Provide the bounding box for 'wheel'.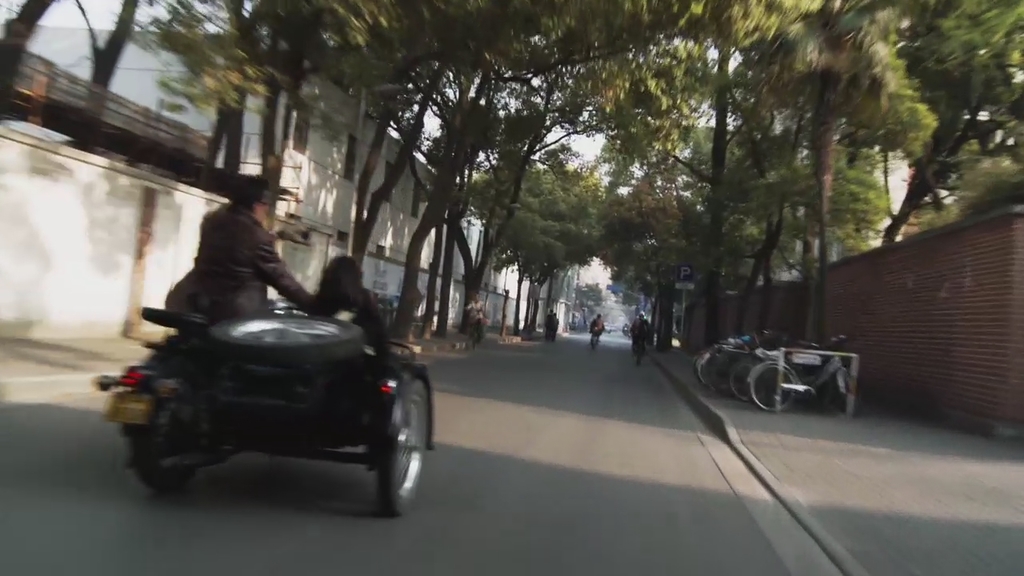
(750, 370, 797, 417).
